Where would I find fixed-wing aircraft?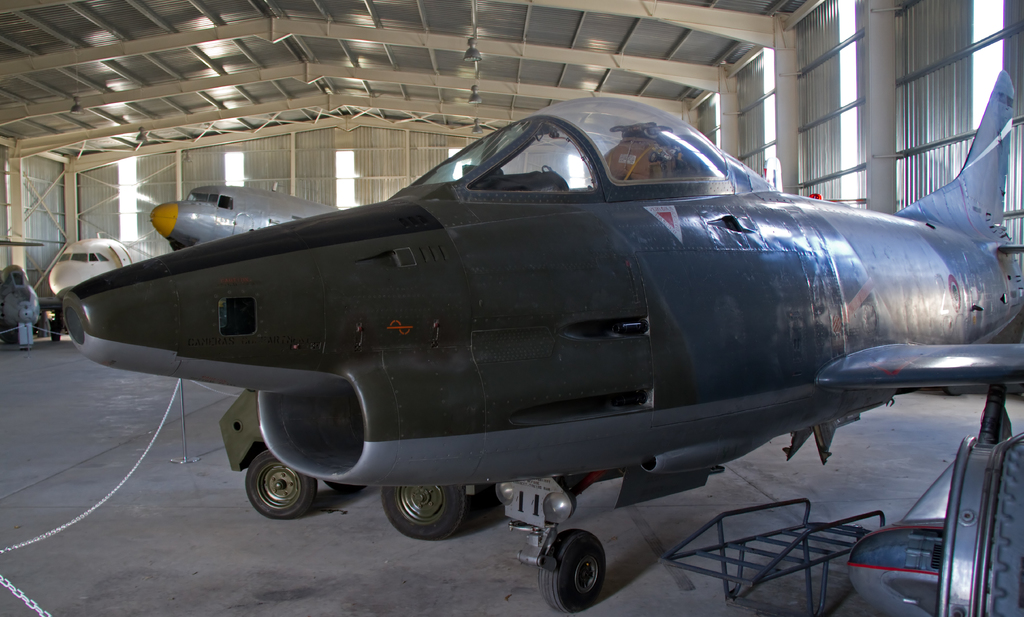
At <bbox>61, 72, 1021, 616</bbox>.
